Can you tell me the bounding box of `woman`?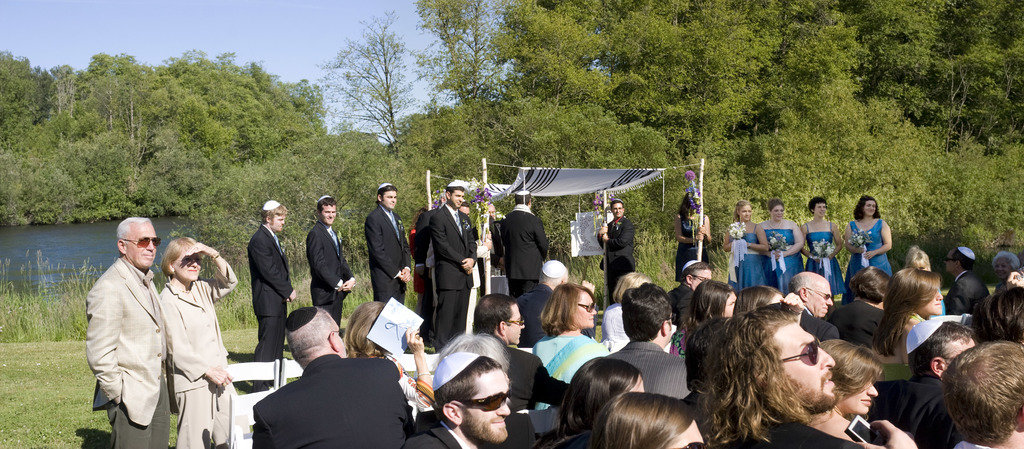
674 191 714 288.
